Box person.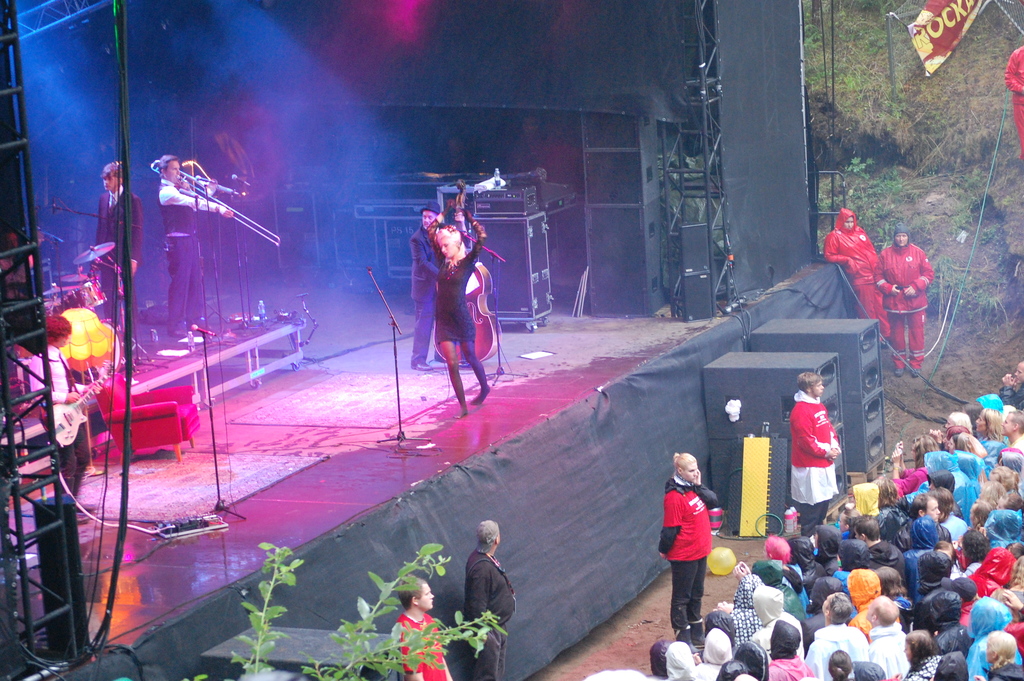
[x1=406, y1=193, x2=438, y2=372].
